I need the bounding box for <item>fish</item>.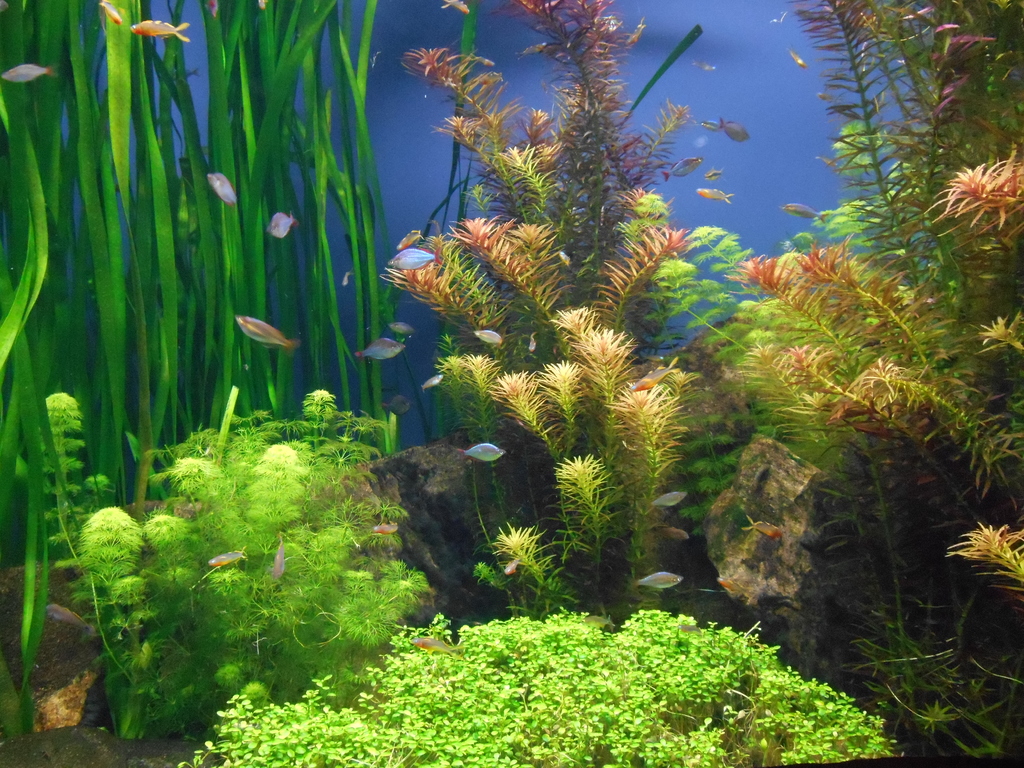
Here it is: detection(697, 188, 730, 200).
